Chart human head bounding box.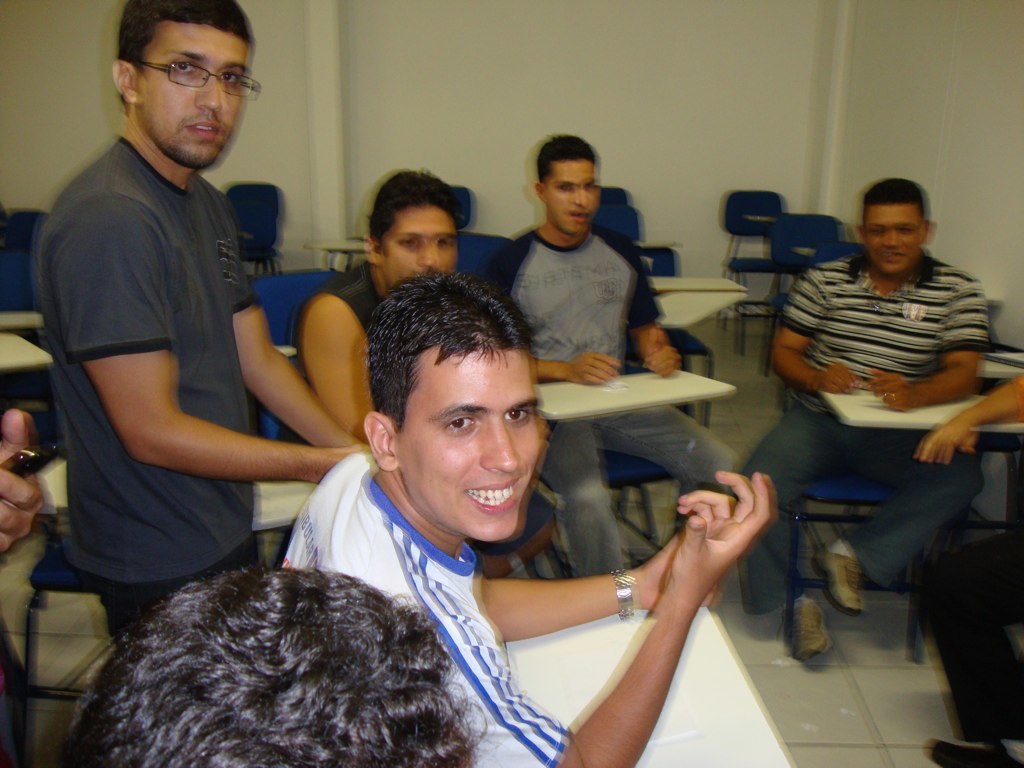
Charted: x1=109, y1=0, x2=259, y2=171.
